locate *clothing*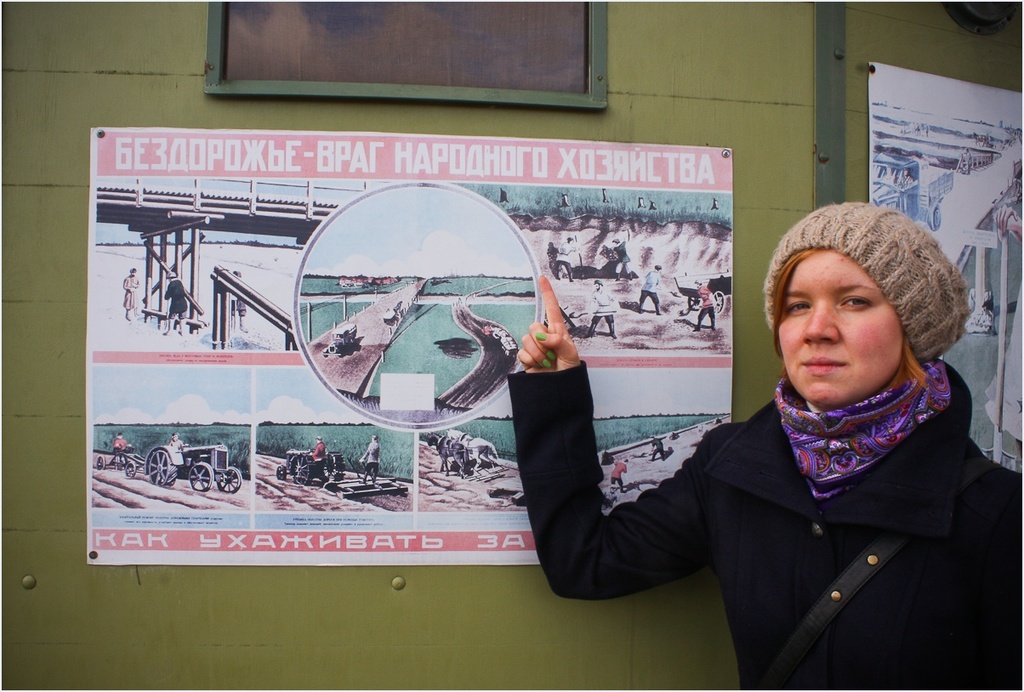
{"x1": 590, "y1": 286, "x2": 614, "y2": 324}
